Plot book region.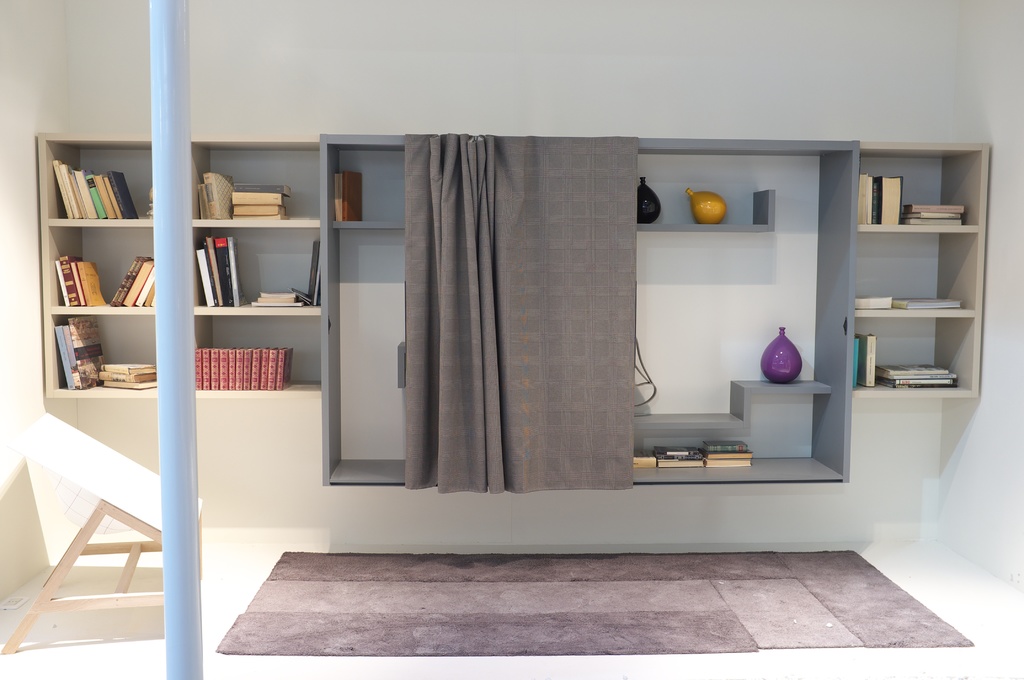
Plotted at x1=105 y1=359 x2=155 y2=394.
